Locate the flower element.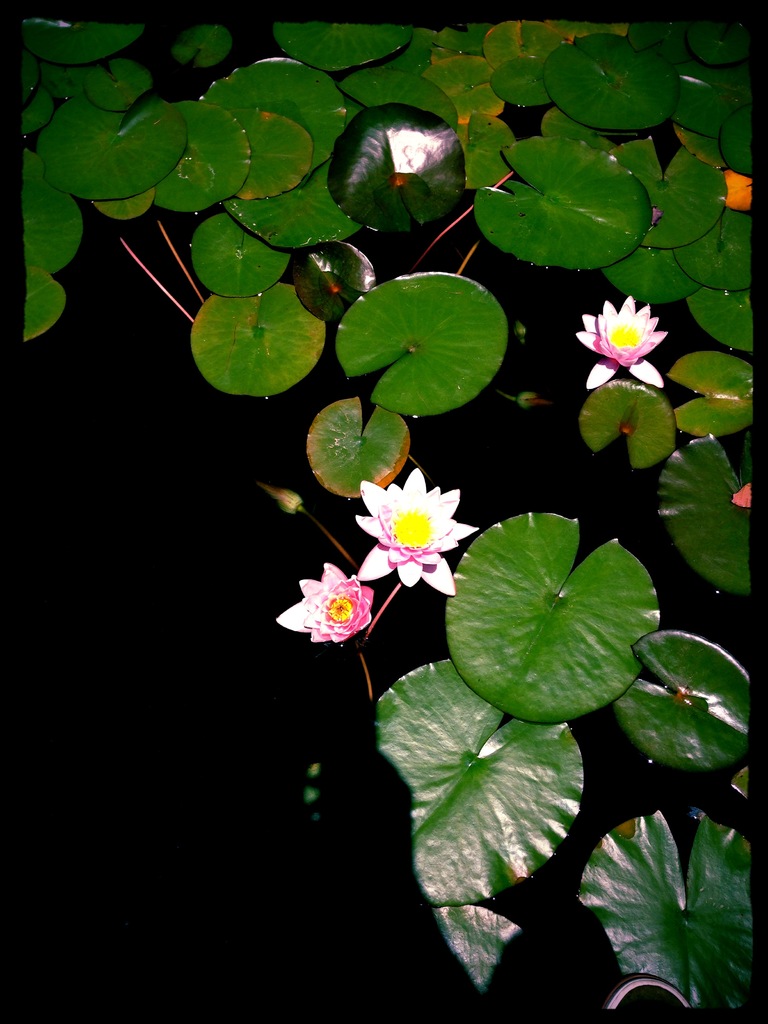
Element bbox: <bbox>570, 296, 674, 392</bbox>.
